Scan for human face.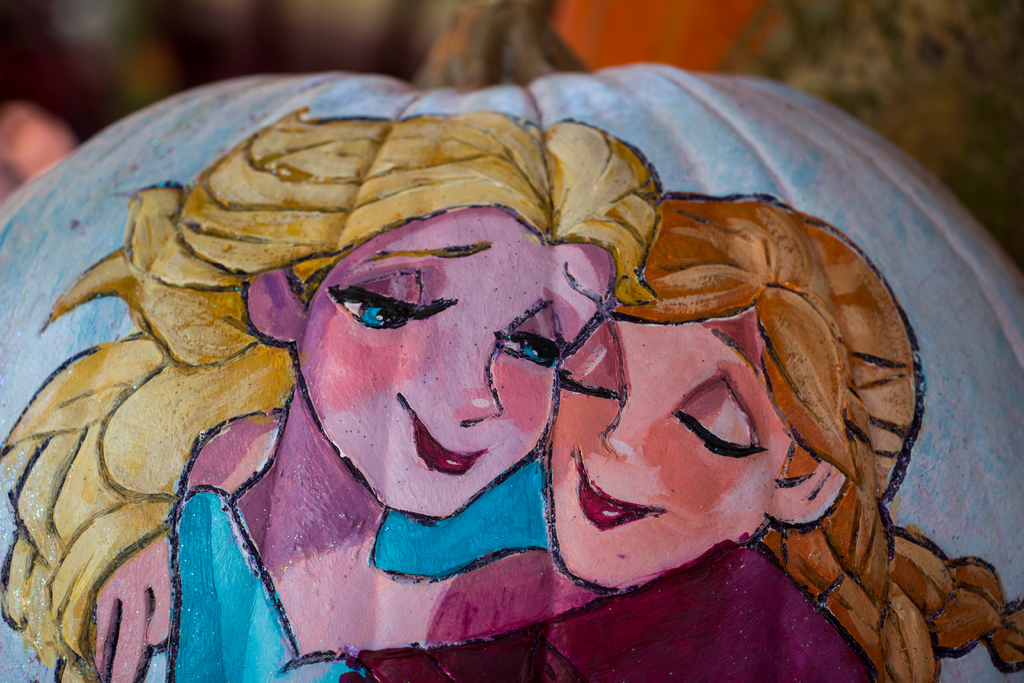
Scan result: (535, 312, 801, 596).
